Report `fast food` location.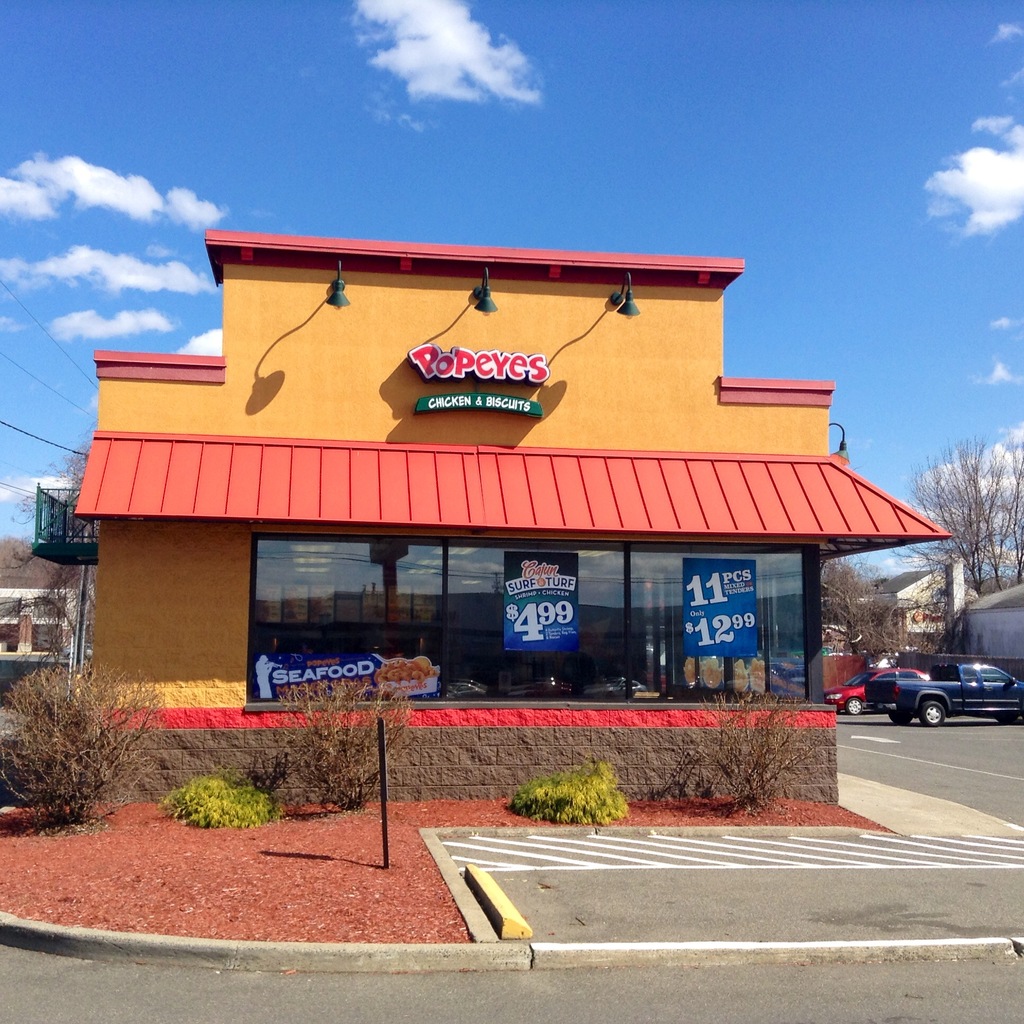
Report: box(730, 657, 749, 692).
